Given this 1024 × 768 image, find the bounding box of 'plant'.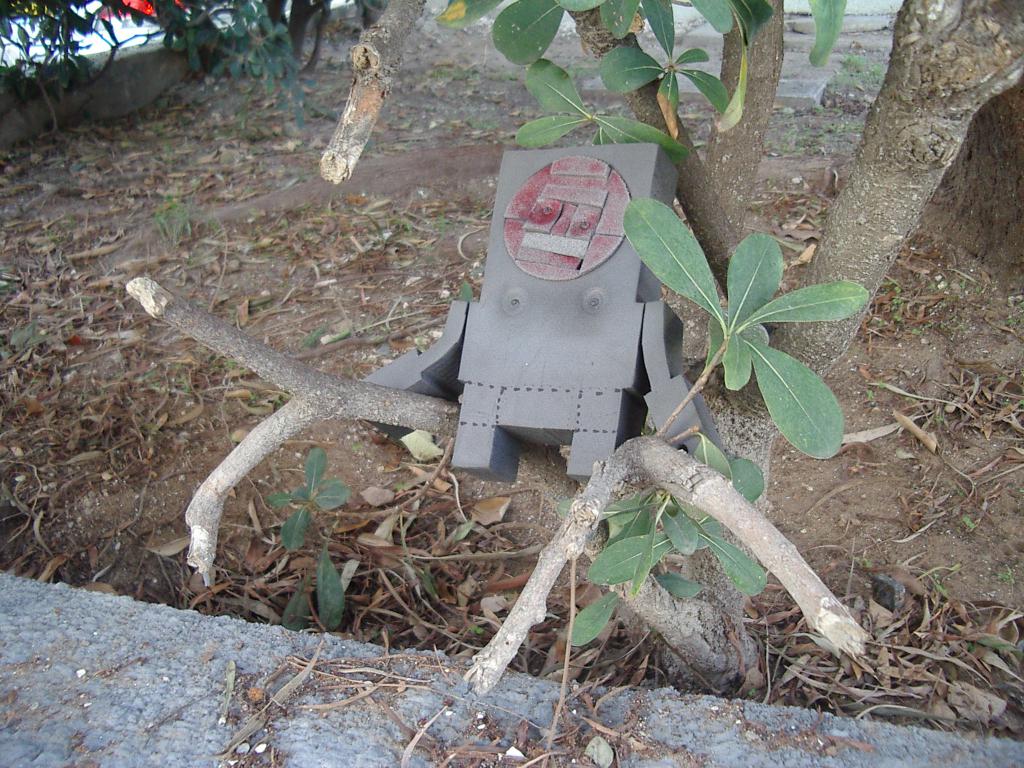
bbox=[998, 565, 1018, 586].
